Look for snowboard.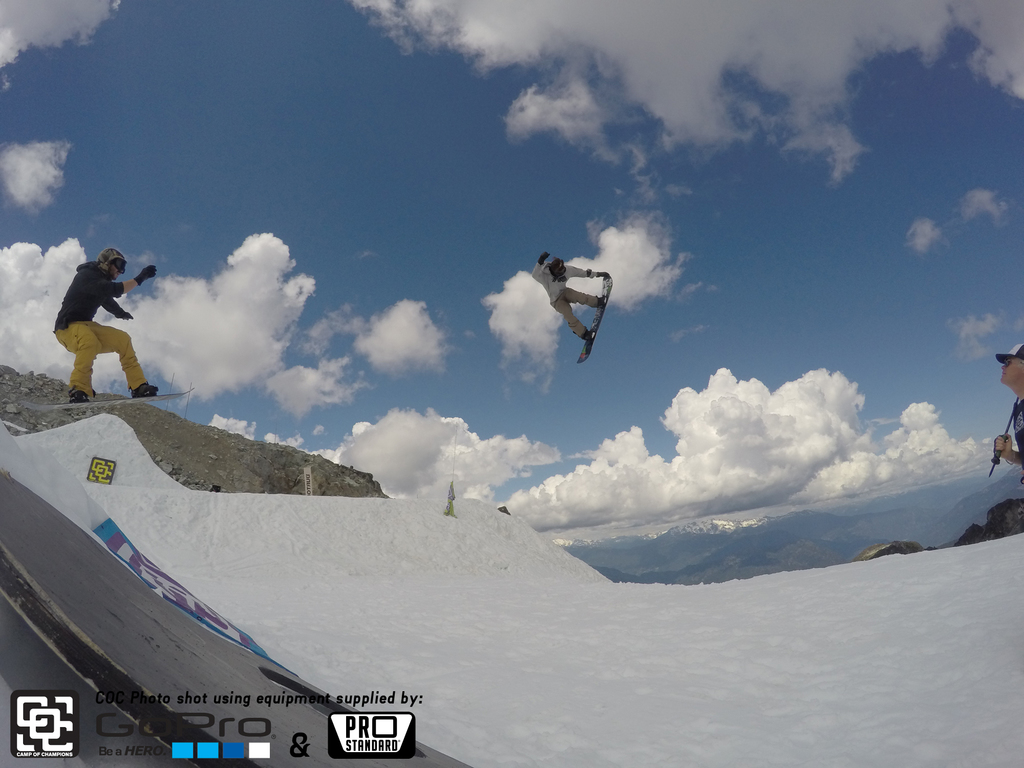
Found: {"left": 575, "top": 268, "right": 614, "bottom": 362}.
